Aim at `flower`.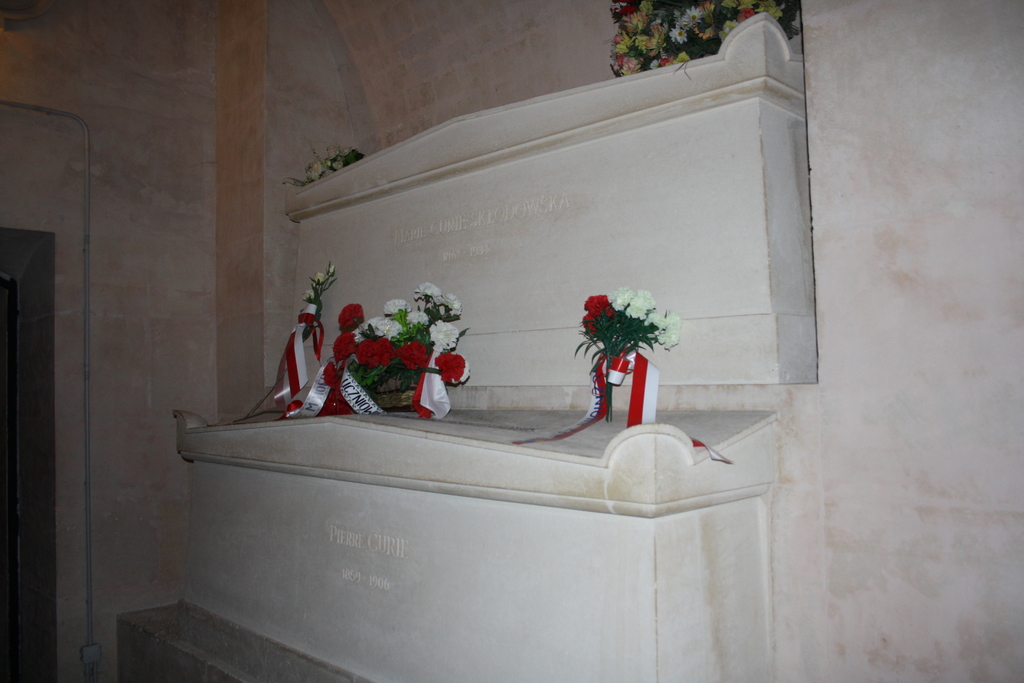
Aimed at 330 265 336 276.
